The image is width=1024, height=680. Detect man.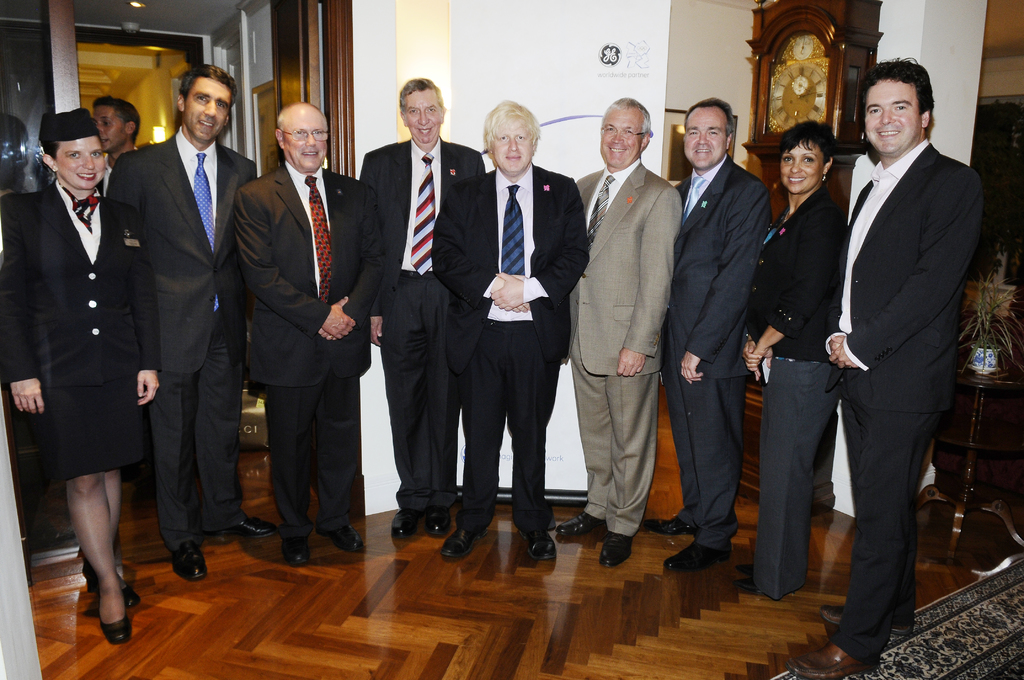
Detection: [91, 90, 141, 186].
